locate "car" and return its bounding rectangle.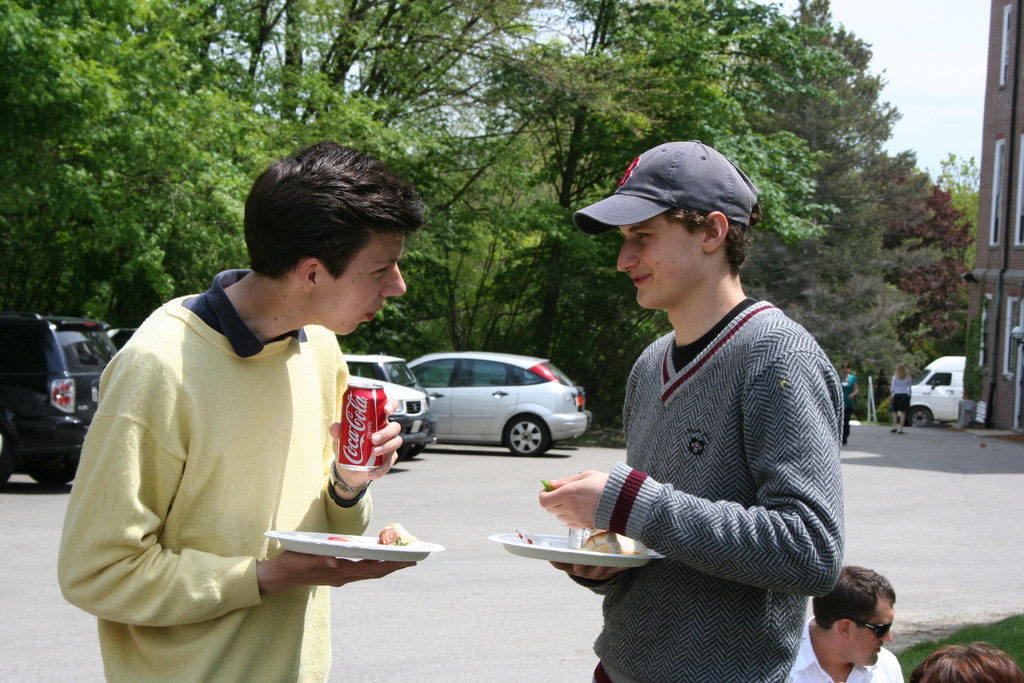
338 354 431 465.
